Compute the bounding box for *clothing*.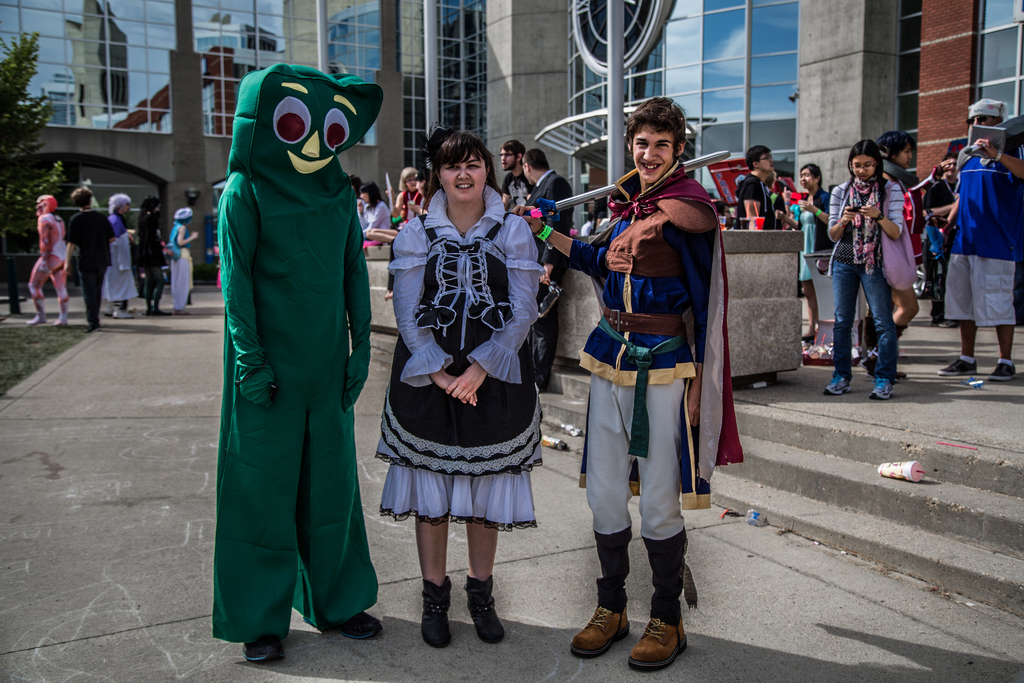
pyautogui.locateOnScreen(200, 52, 382, 658).
